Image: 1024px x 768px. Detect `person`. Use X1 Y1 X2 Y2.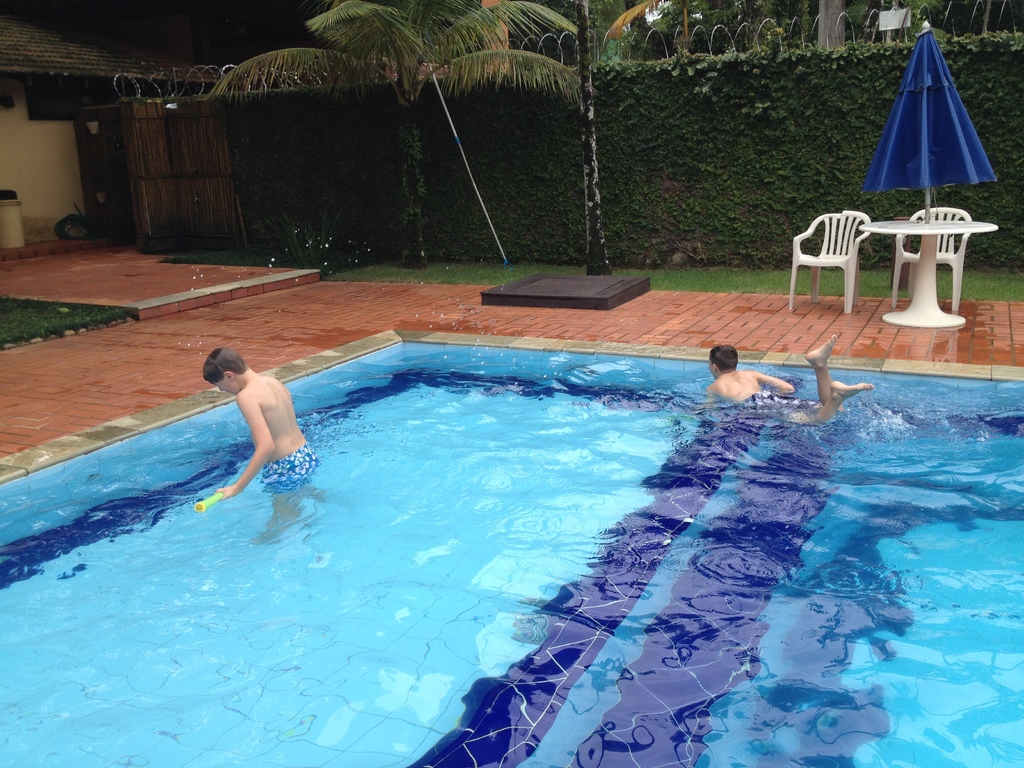
182 335 309 524.
